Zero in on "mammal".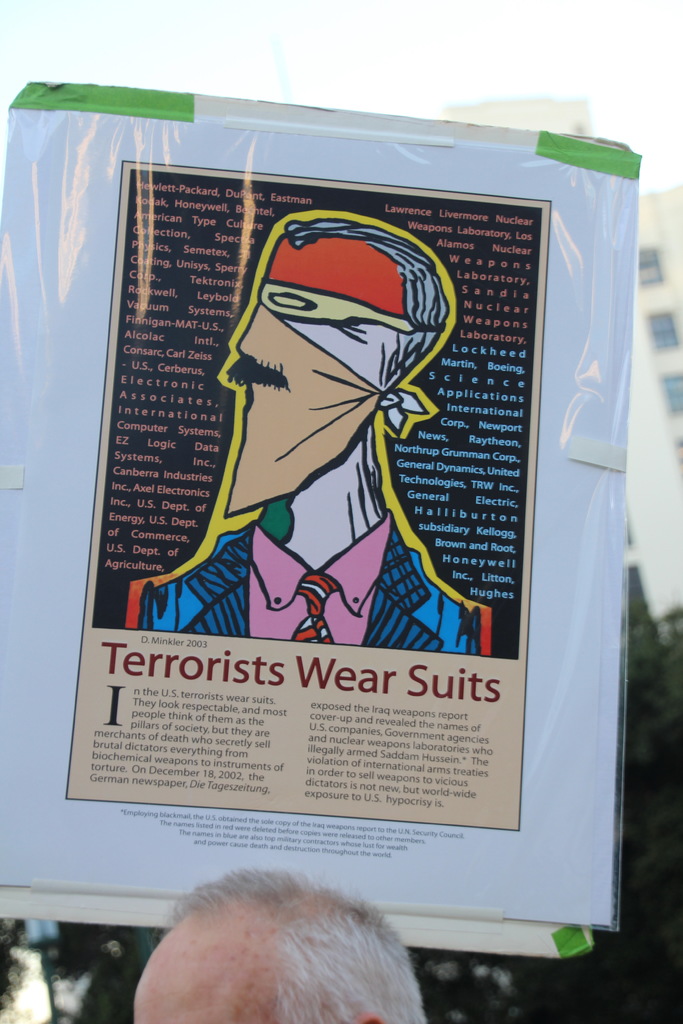
Zeroed in: bbox(122, 218, 486, 650).
